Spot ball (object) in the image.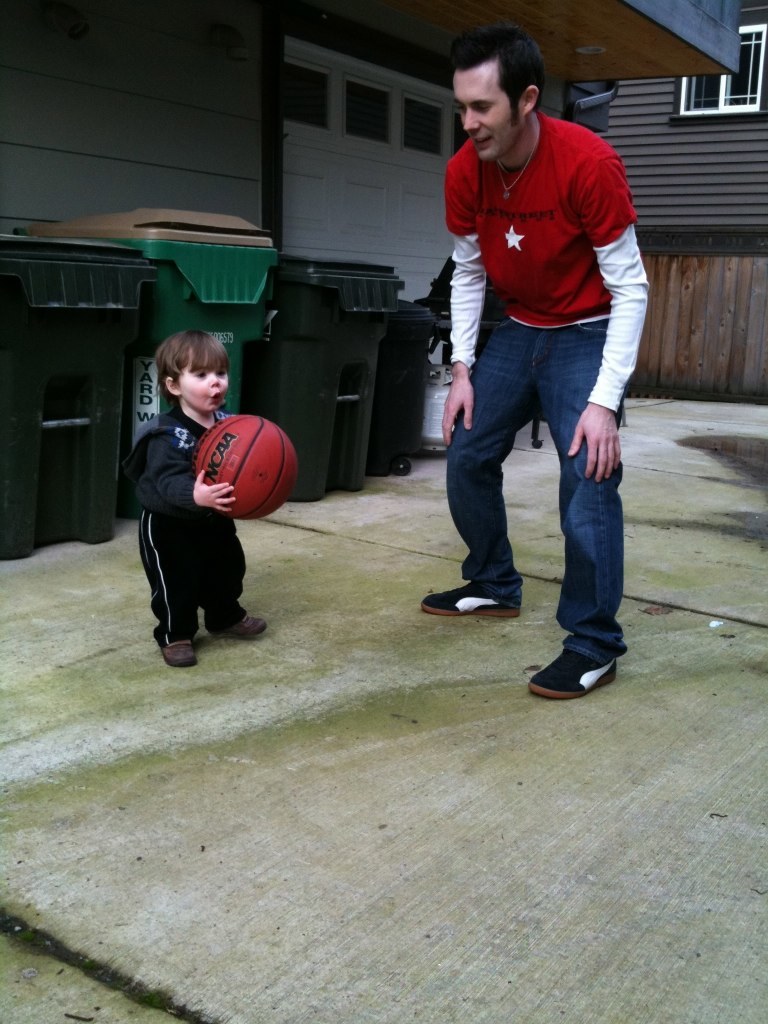
ball (object) found at [191, 416, 301, 519].
